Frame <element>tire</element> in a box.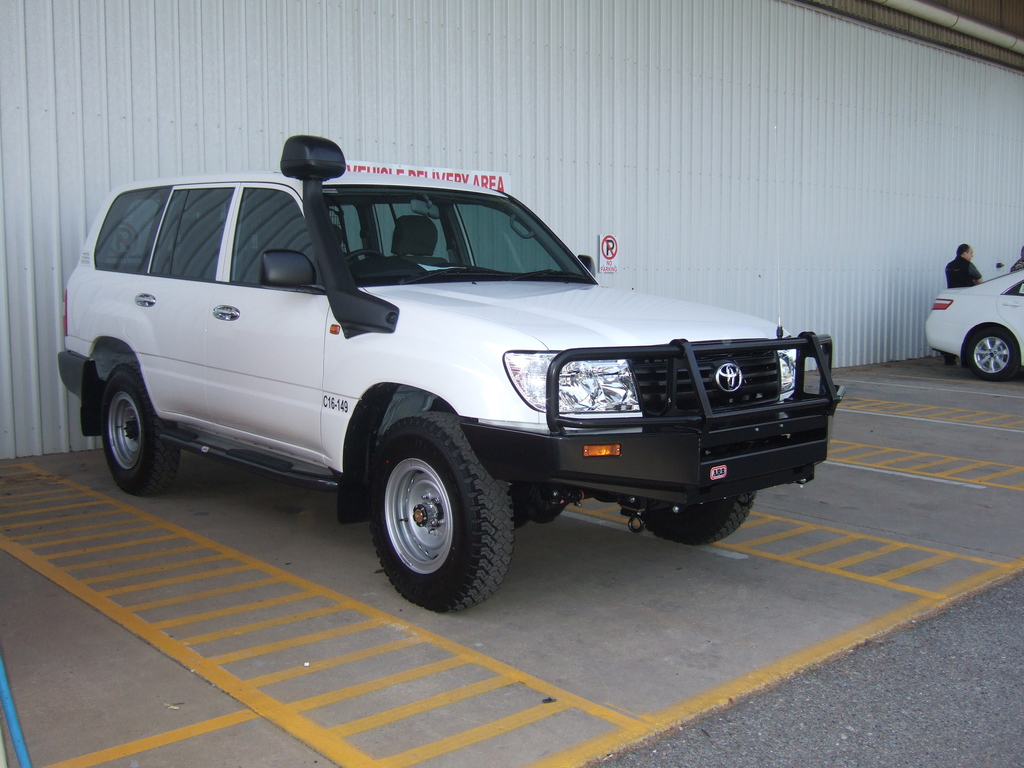
(646,498,753,543).
